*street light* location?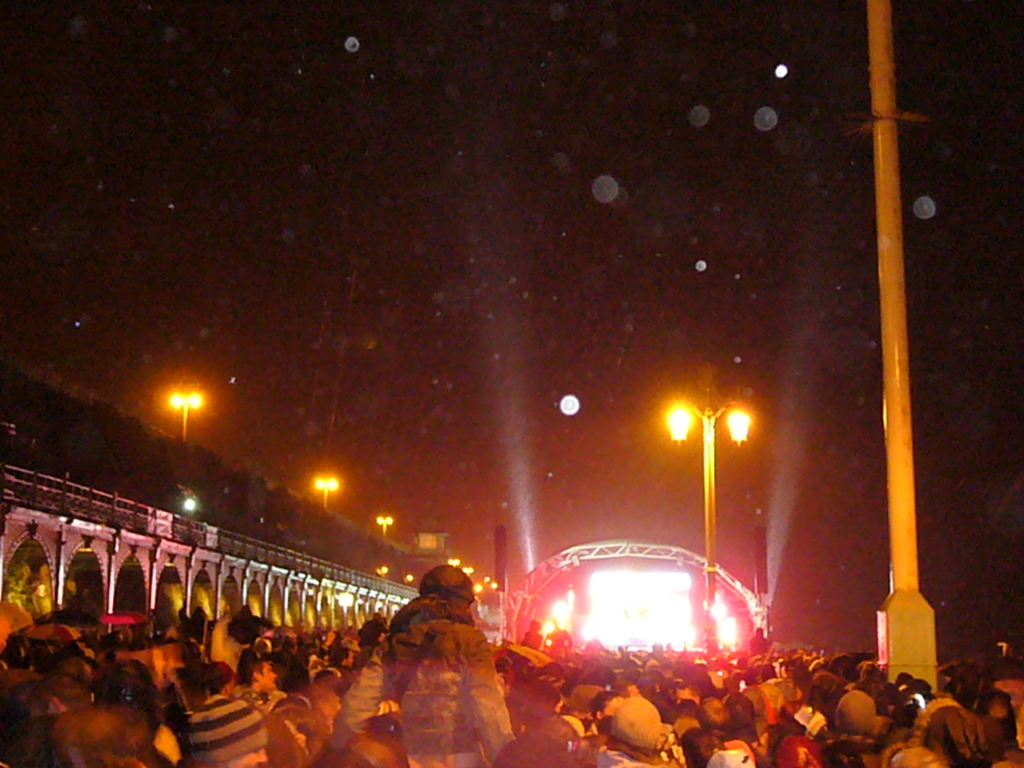
307, 476, 340, 506
